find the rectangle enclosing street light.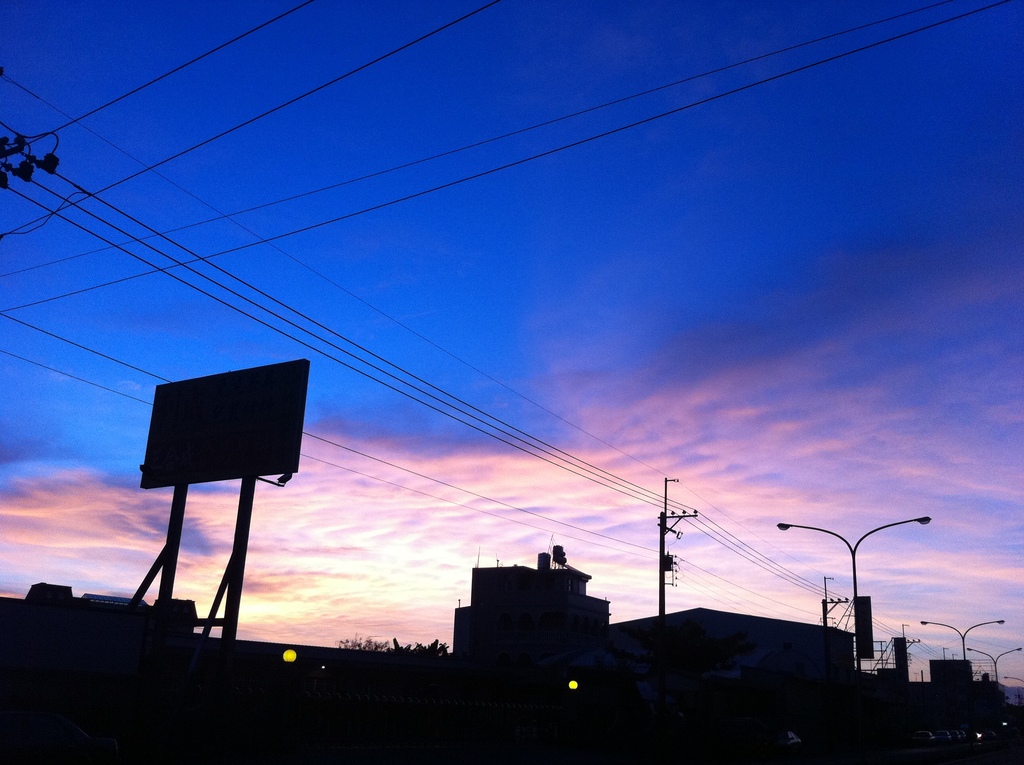
box=[964, 645, 1023, 687].
